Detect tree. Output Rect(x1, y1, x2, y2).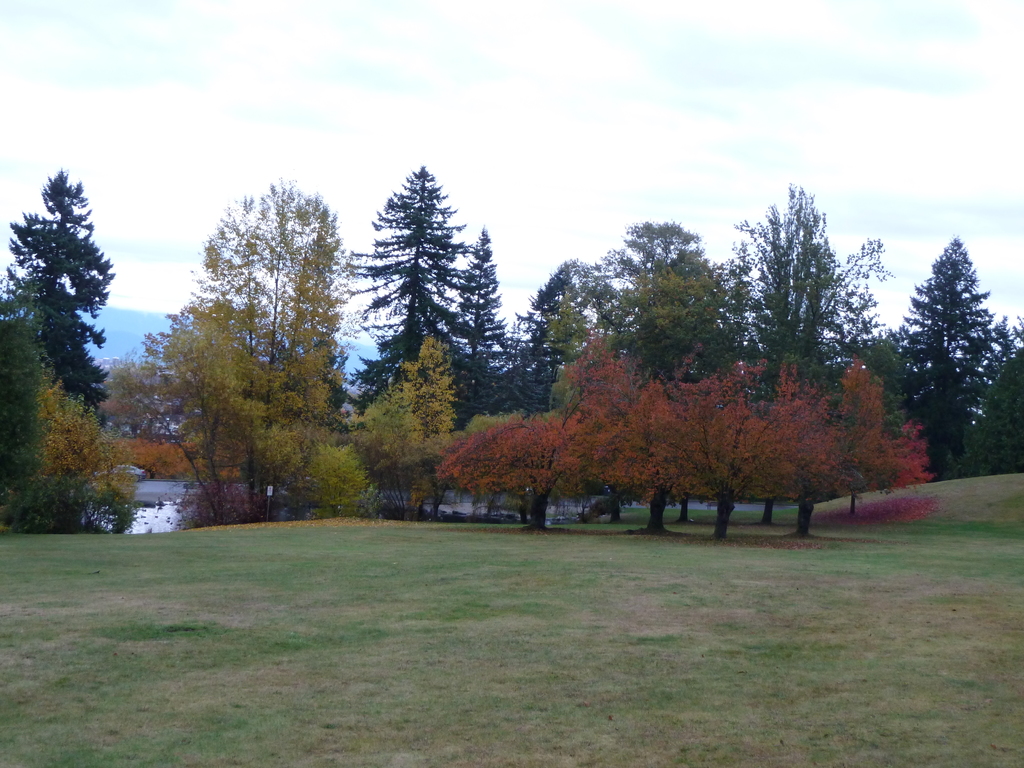
Rect(0, 163, 120, 428).
